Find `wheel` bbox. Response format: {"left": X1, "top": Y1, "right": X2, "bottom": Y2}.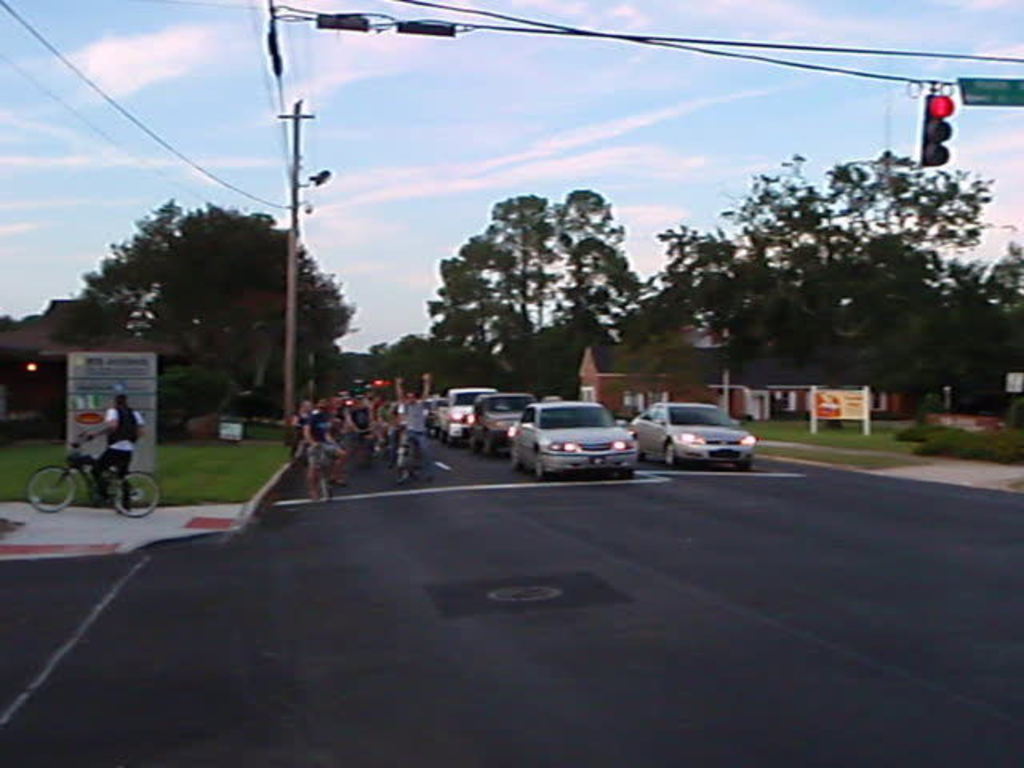
{"left": 392, "top": 453, "right": 408, "bottom": 486}.
